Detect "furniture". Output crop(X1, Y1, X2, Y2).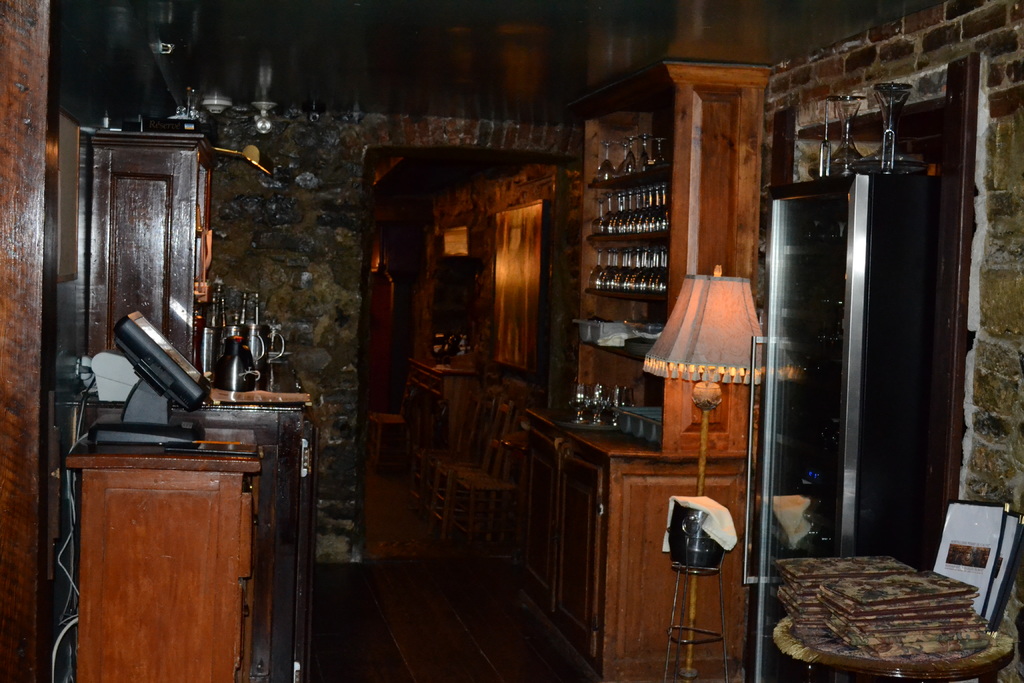
crop(63, 432, 280, 682).
